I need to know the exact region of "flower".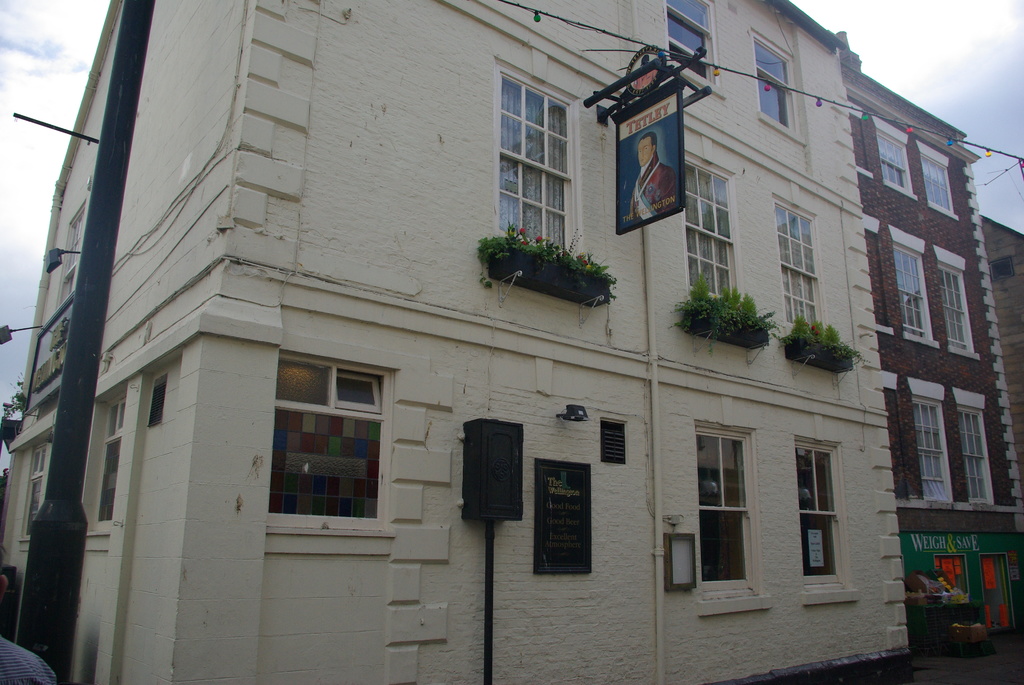
Region: x1=535, y1=233, x2=542, y2=240.
